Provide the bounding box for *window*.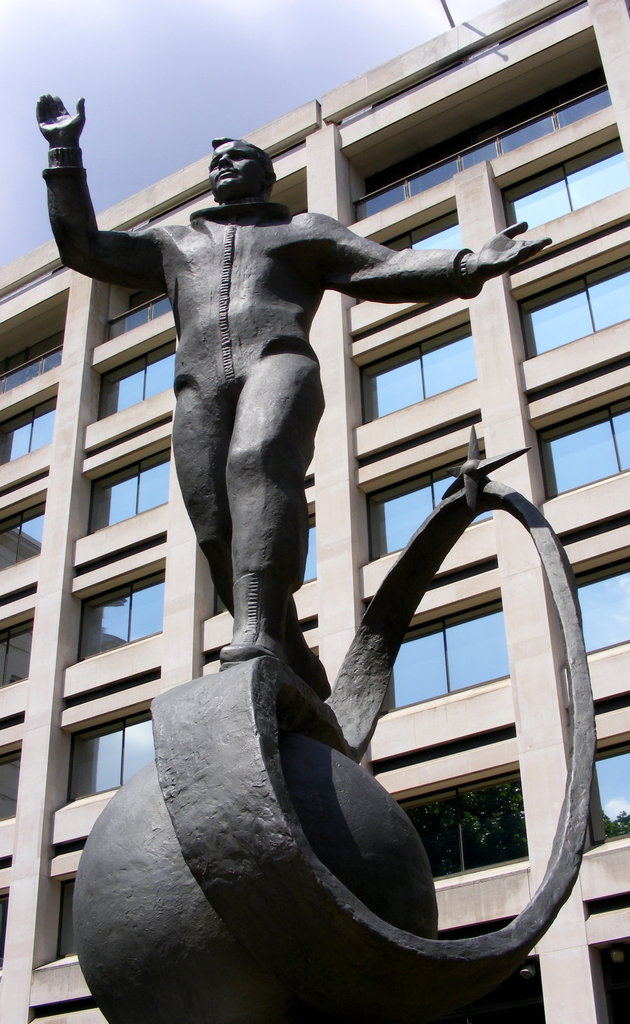
bbox=[78, 566, 166, 659].
